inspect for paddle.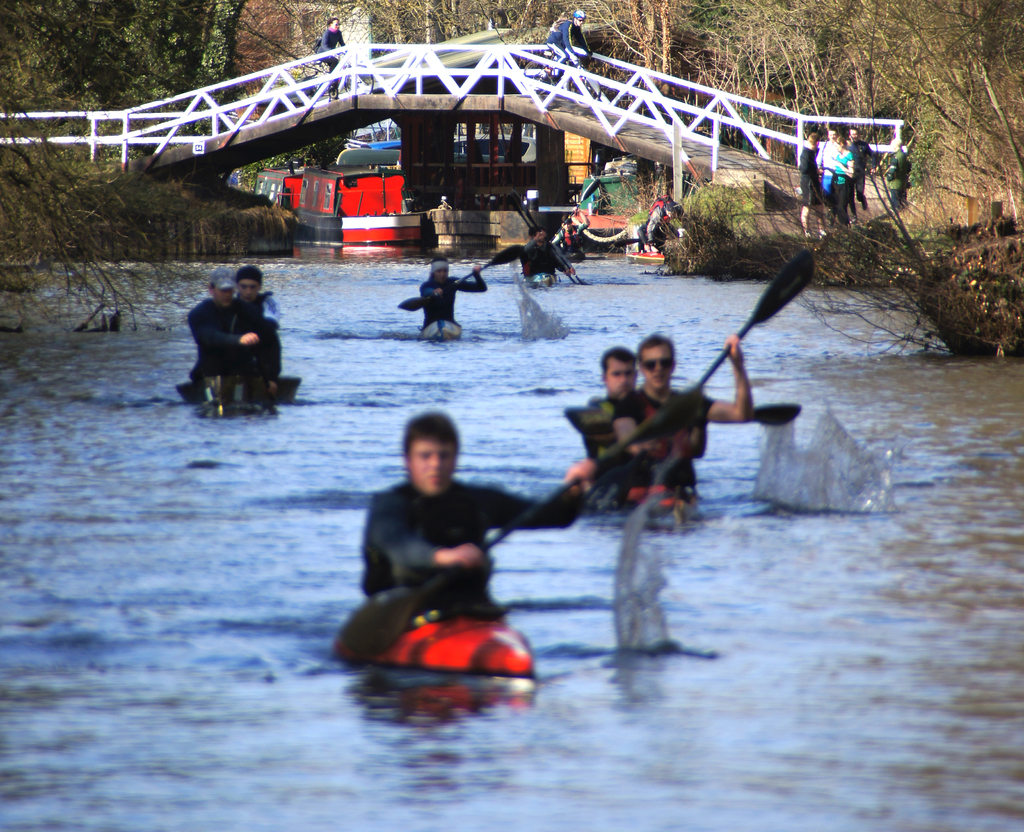
Inspection: 557/399/806/430.
